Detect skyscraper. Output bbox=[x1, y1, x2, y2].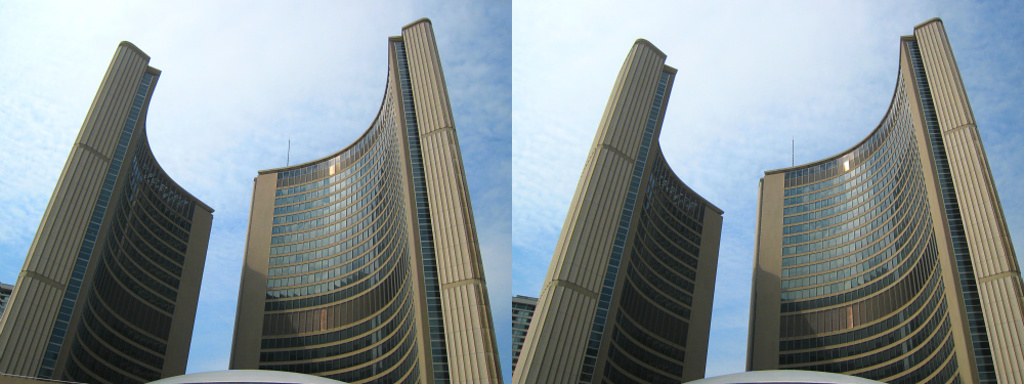
bbox=[515, 36, 724, 383].
